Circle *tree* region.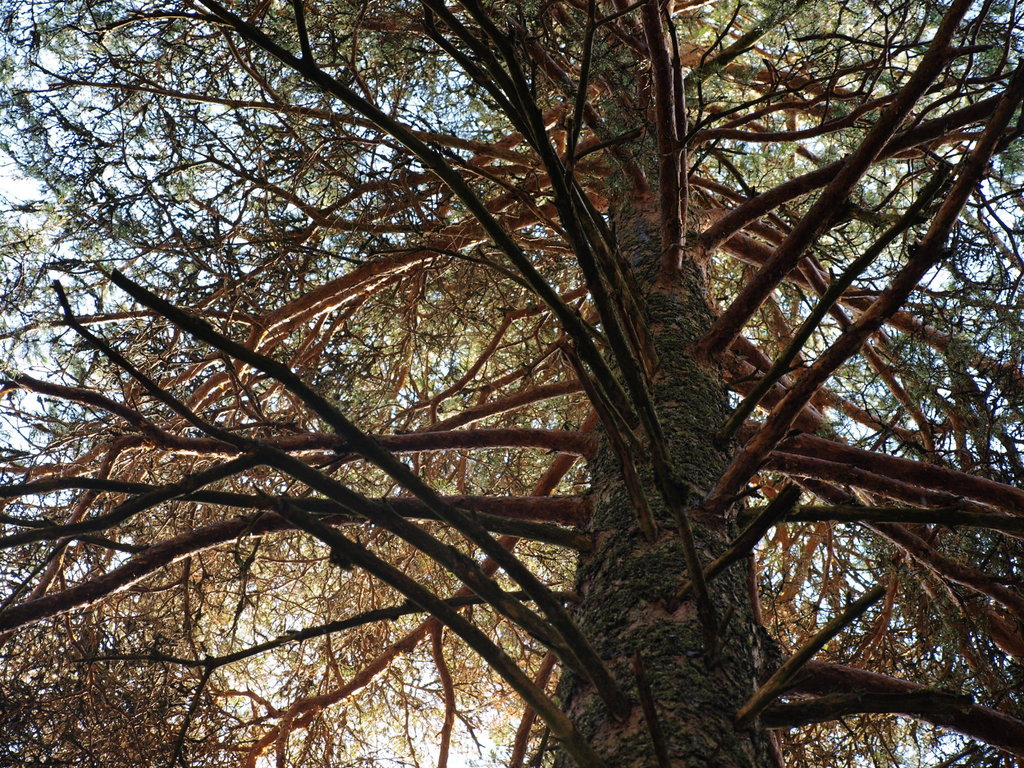
Region: l=23, t=6, r=995, b=767.
